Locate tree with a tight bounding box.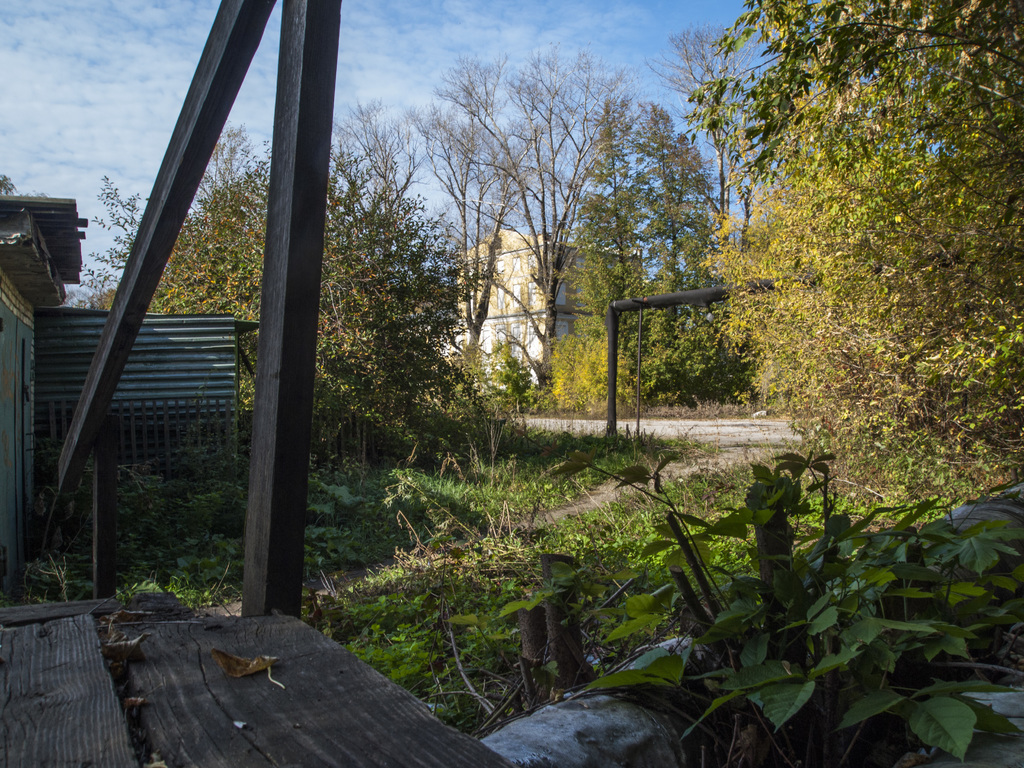
bbox(717, 29, 1002, 540).
